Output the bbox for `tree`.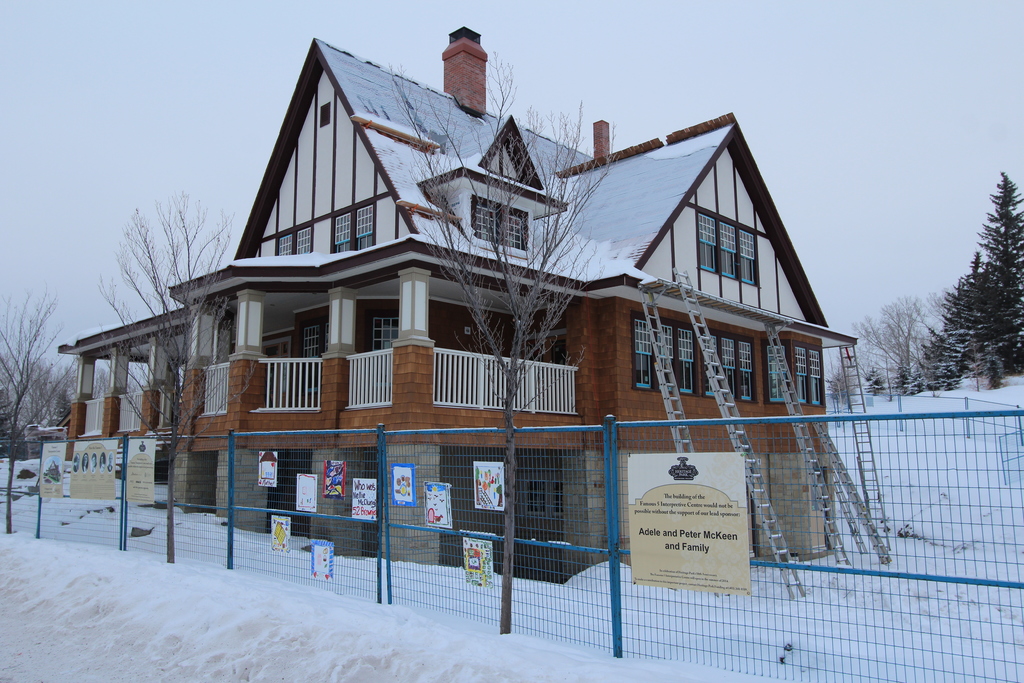
left=931, top=187, right=1023, bottom=408.
